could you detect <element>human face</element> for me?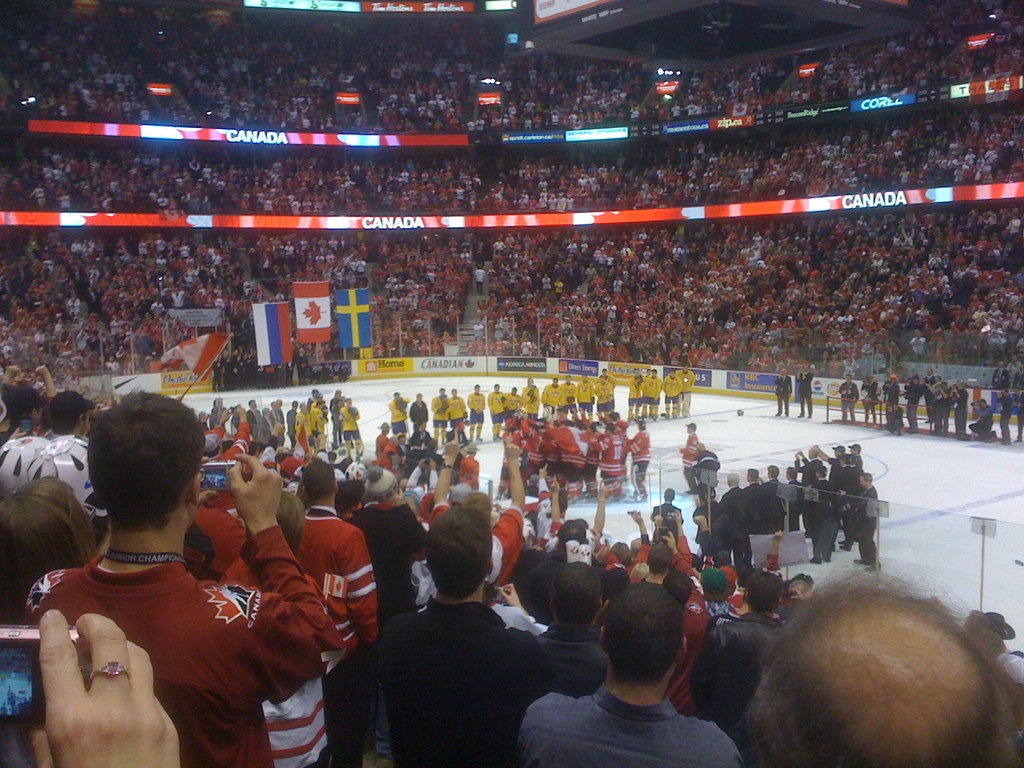
Detection result: BBox(859, 477, 867, 487).
